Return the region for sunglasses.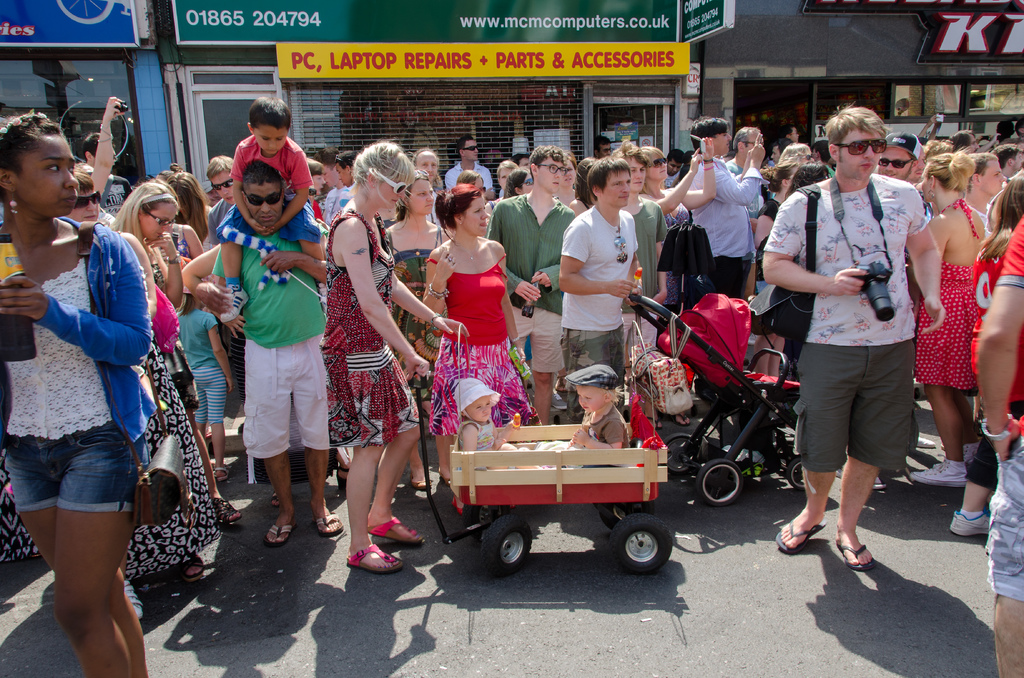
l=525, t=175, r=534, b=184.
